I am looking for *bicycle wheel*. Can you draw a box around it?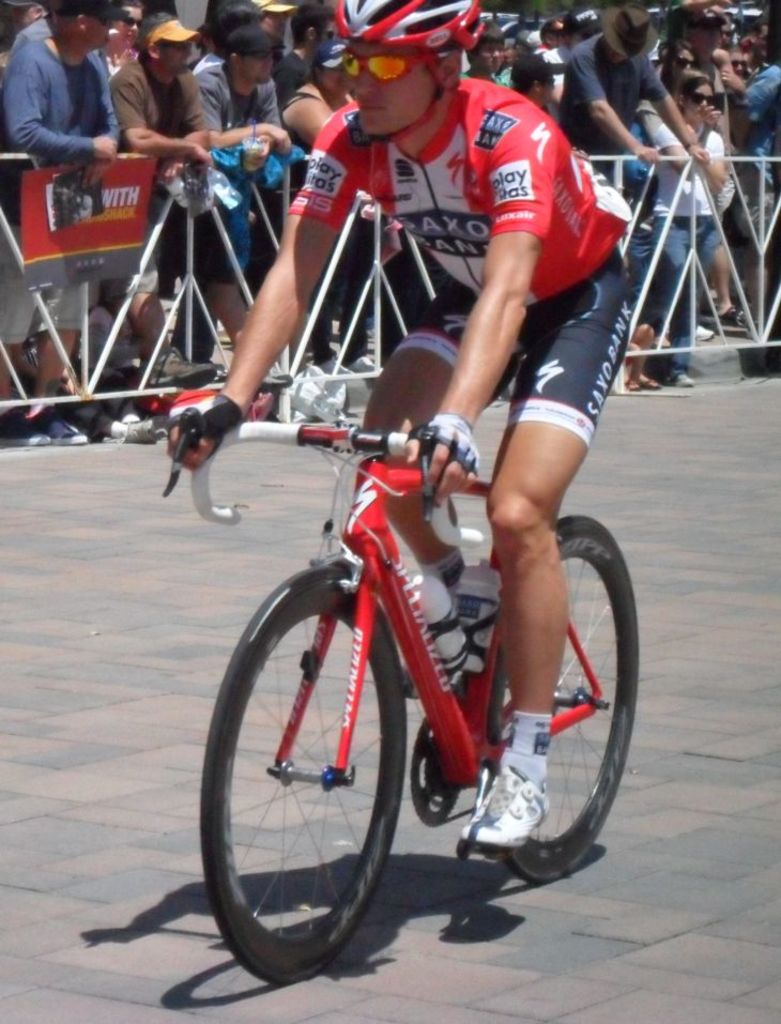
Sure, the bounding box is left=506, top=517, right=645, bottom=884.
